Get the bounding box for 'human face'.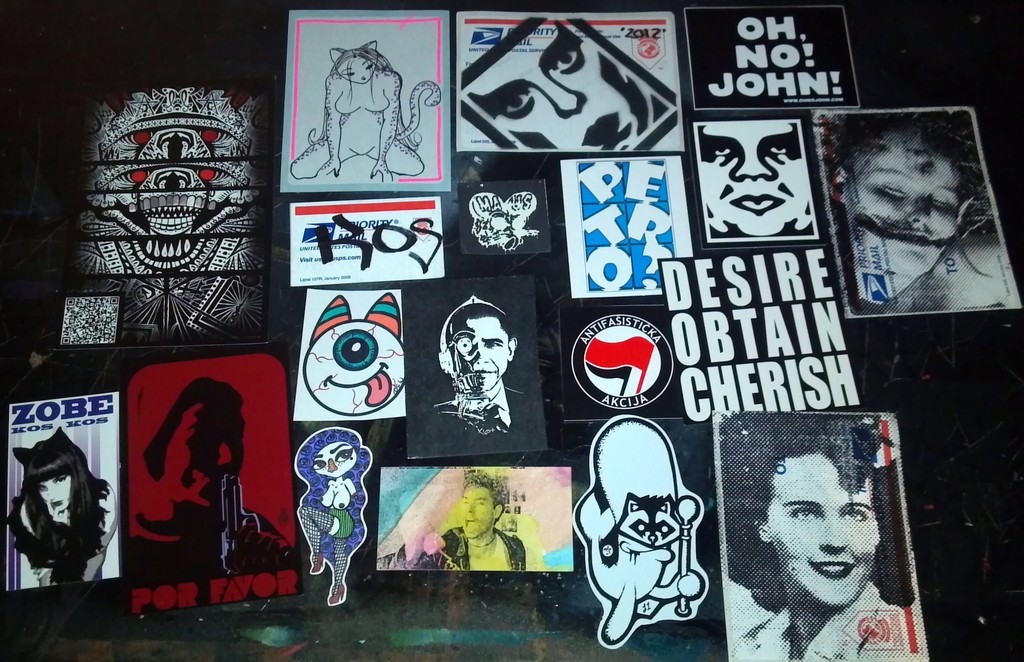
(x1=340, y1=54, x2=374, y2=82).
